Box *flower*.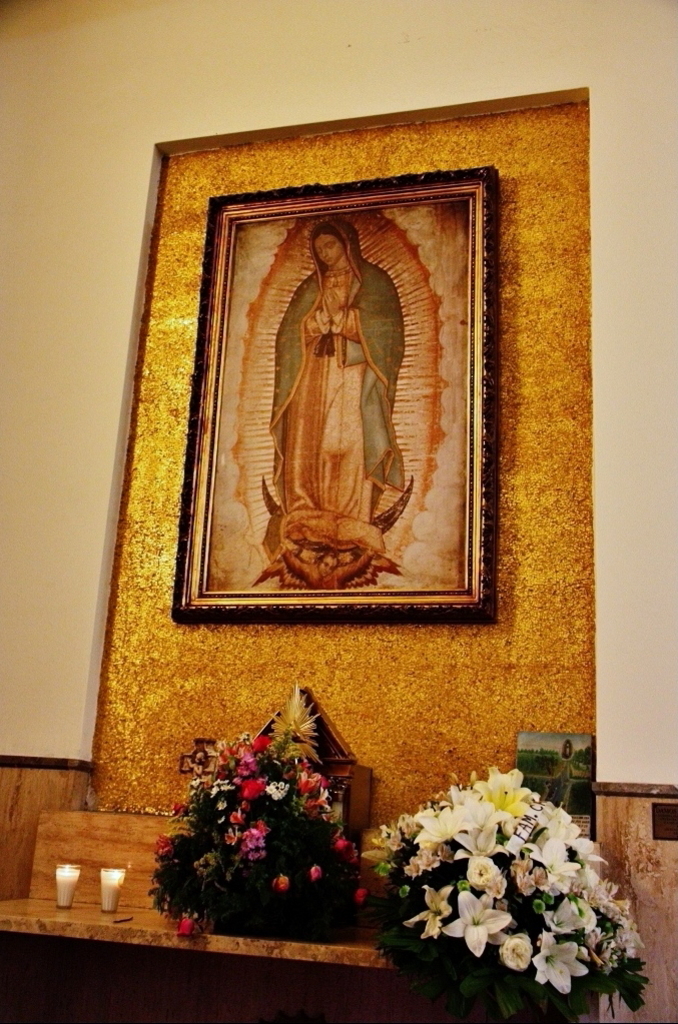
box=[354, 887, 367, 909].
